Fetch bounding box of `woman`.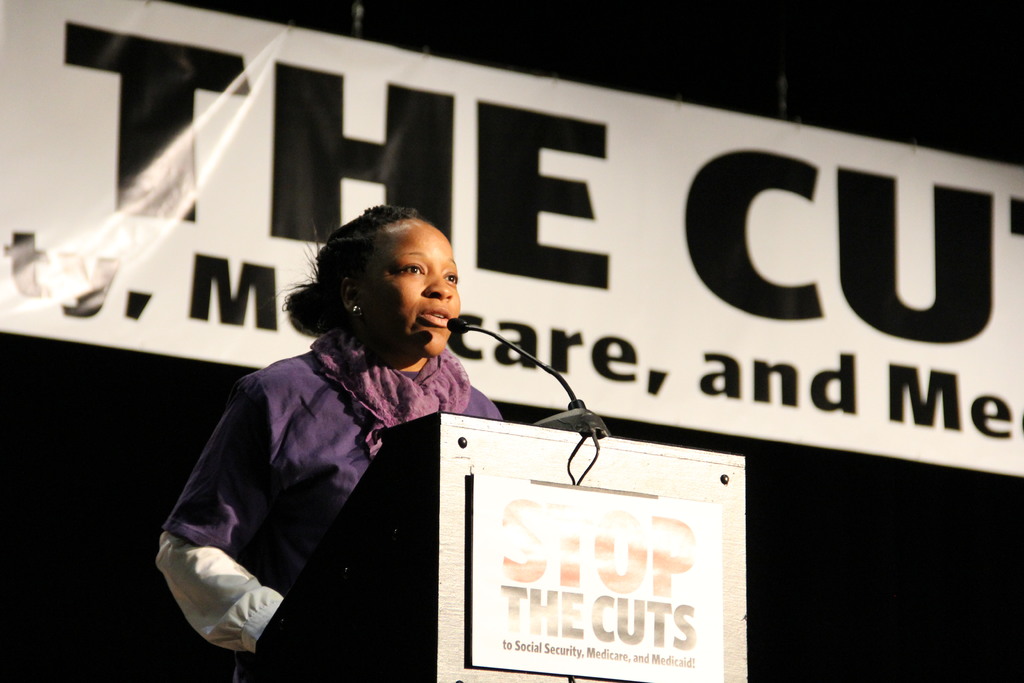
Bbox: [161,180,493,682].
